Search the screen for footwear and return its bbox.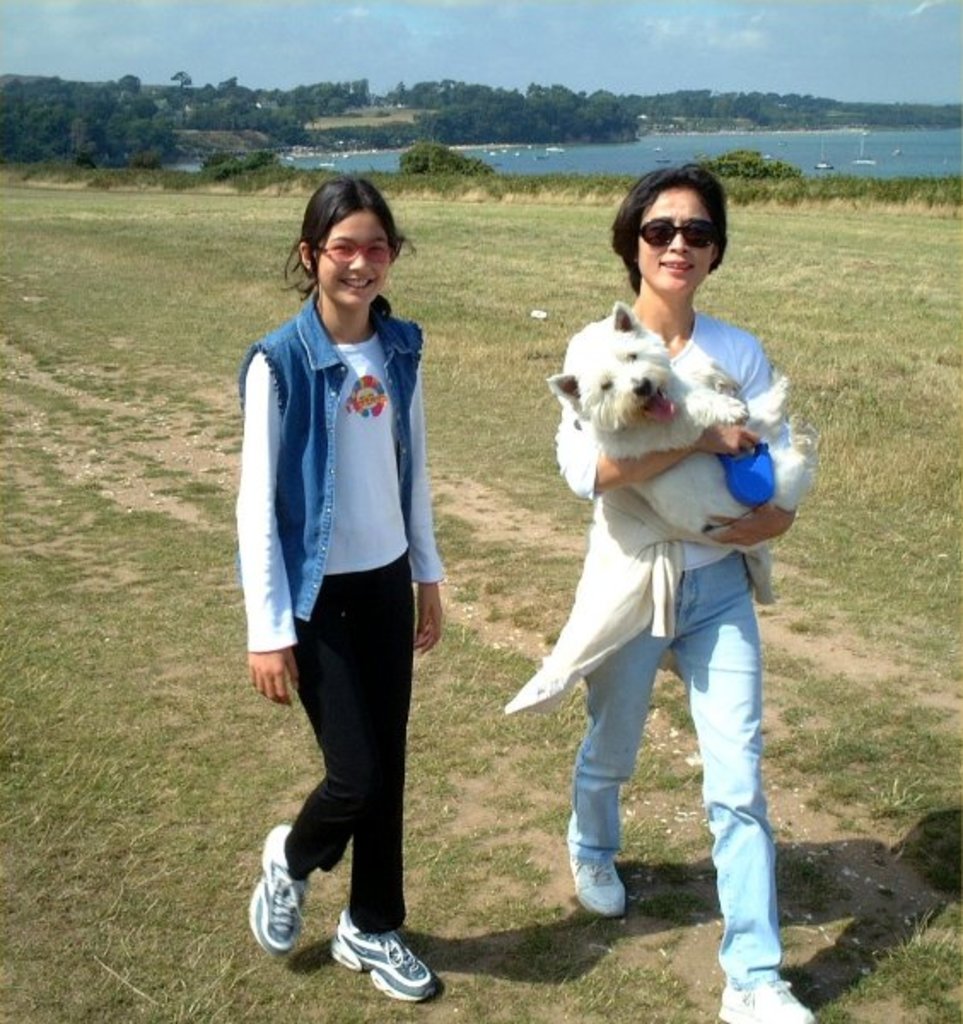
Found: [244, 828, 316, 961].
